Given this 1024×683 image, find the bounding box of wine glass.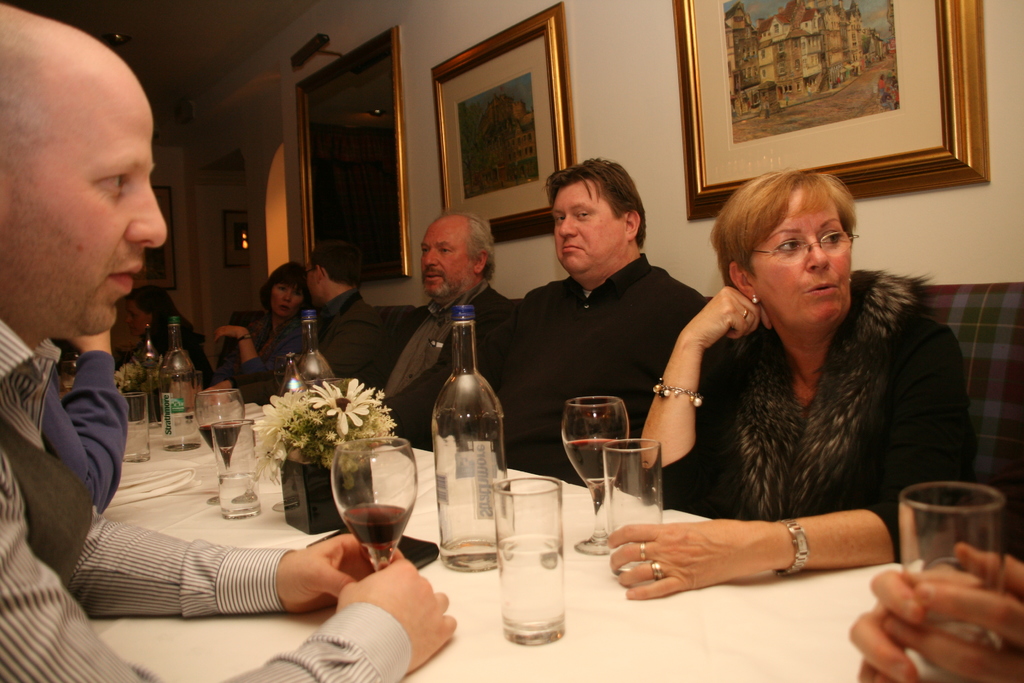
(333,438,415,573).
